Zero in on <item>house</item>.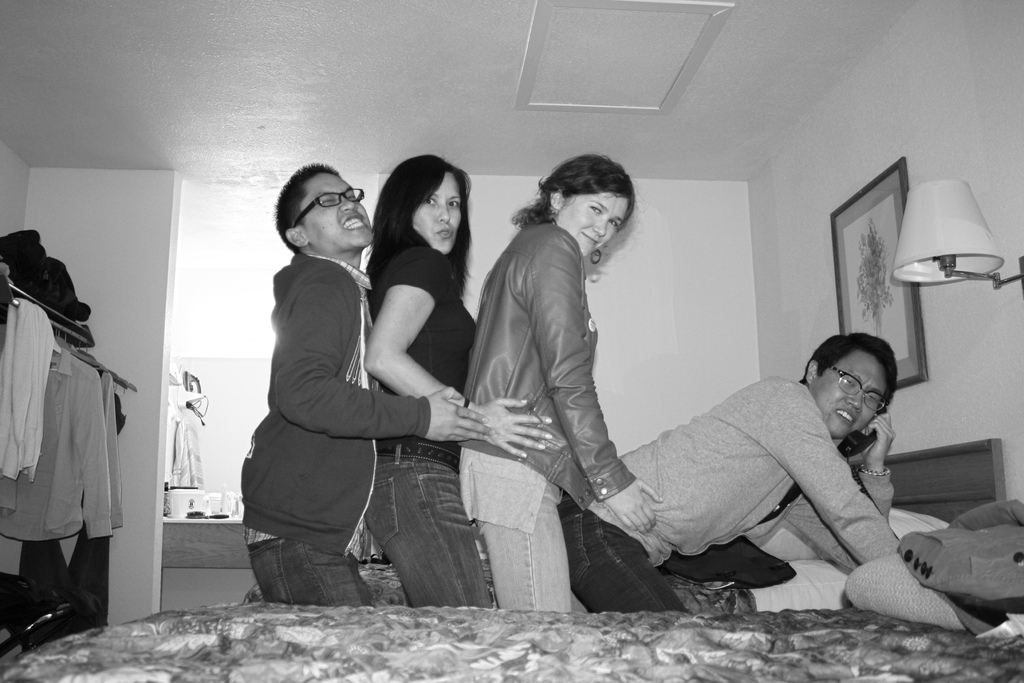
Zeroed in: 0,0,1023,682.
